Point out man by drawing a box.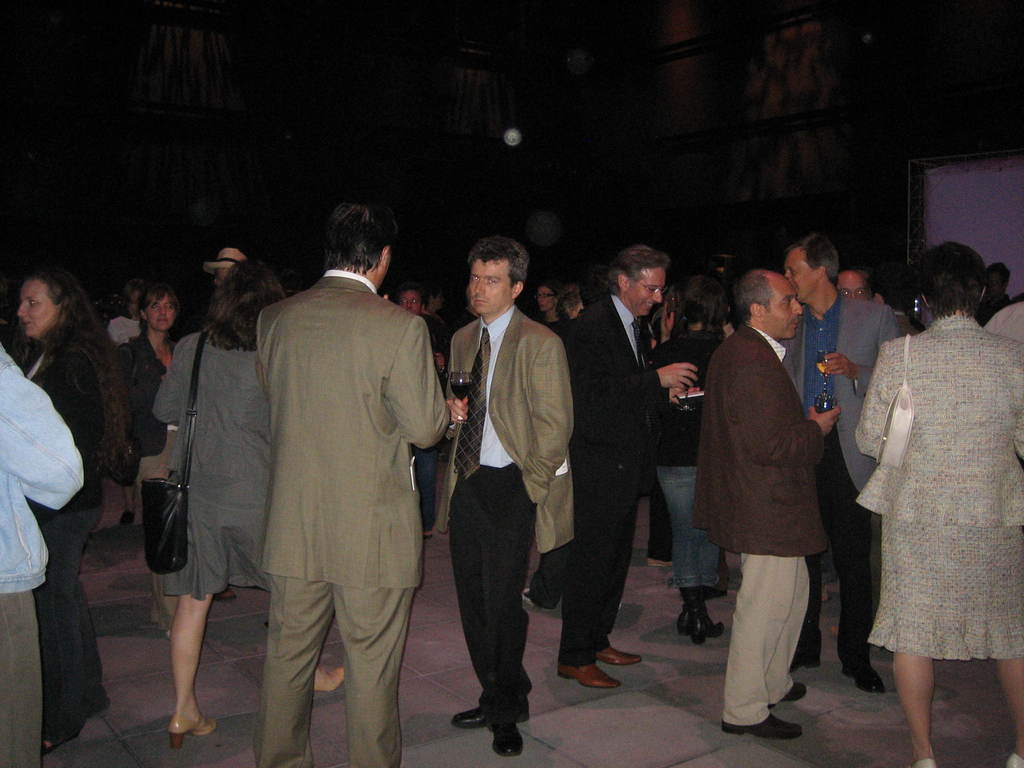
crop(556, 244, 698, 689).
